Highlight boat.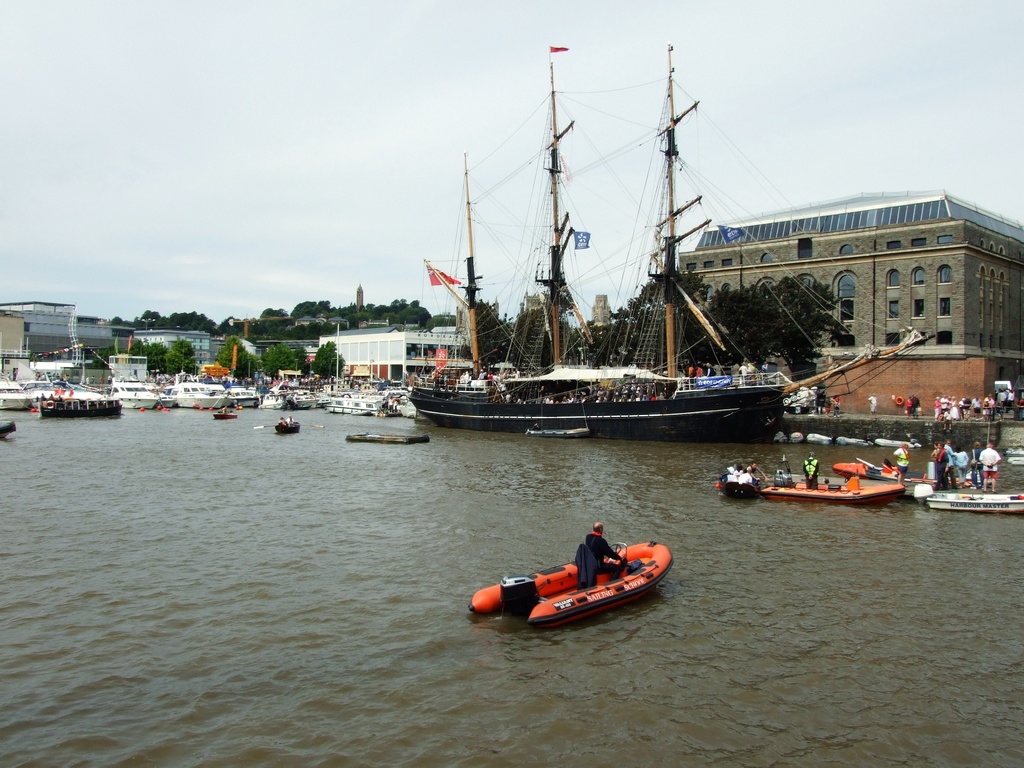
Highlighted region: 260/391/292/412.
